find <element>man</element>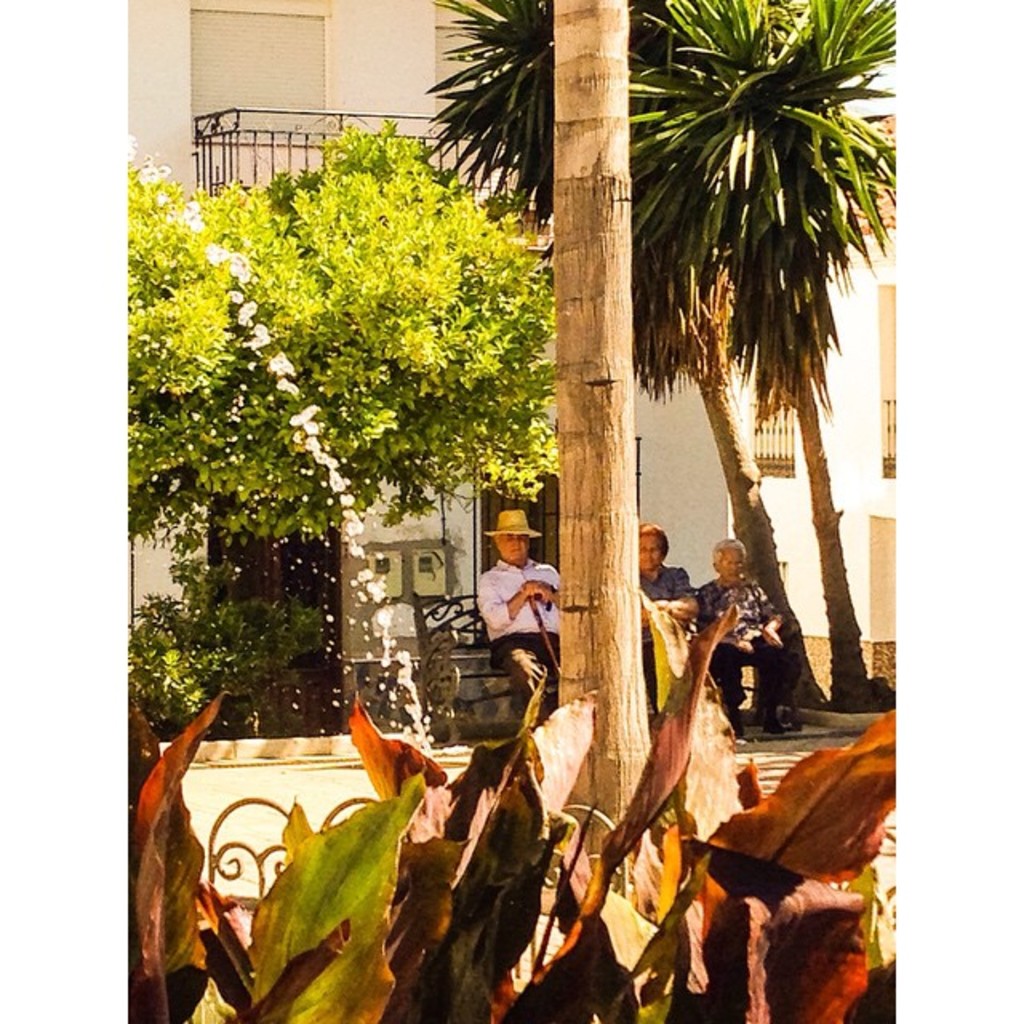
(466, 506, 563, 734)
